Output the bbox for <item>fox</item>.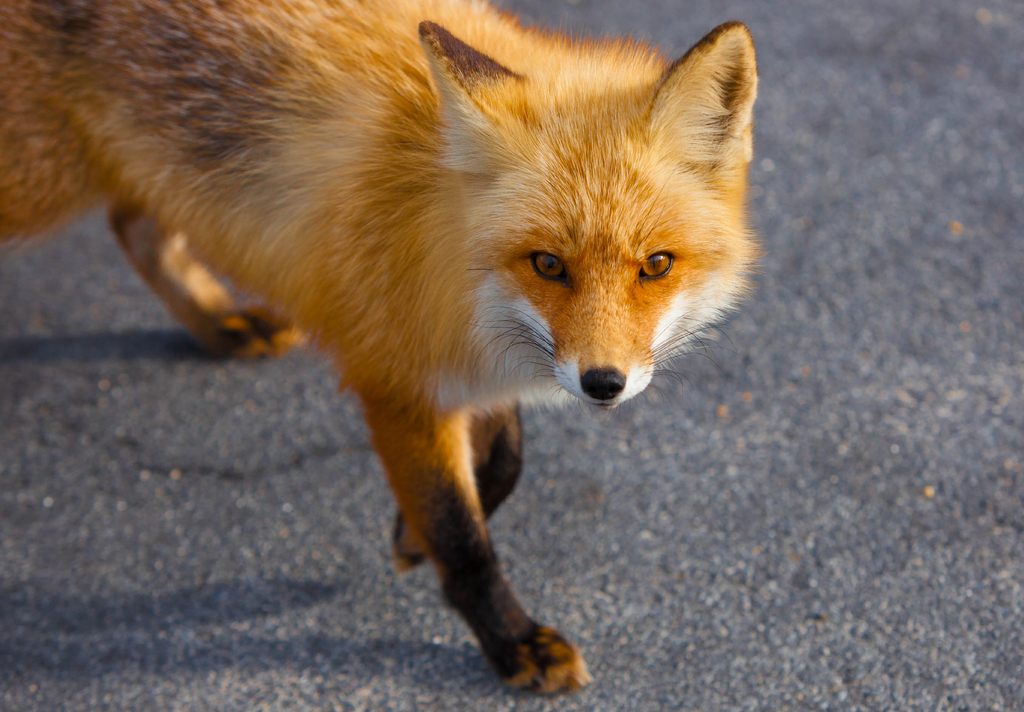
box(0, 0, 760, 699).
